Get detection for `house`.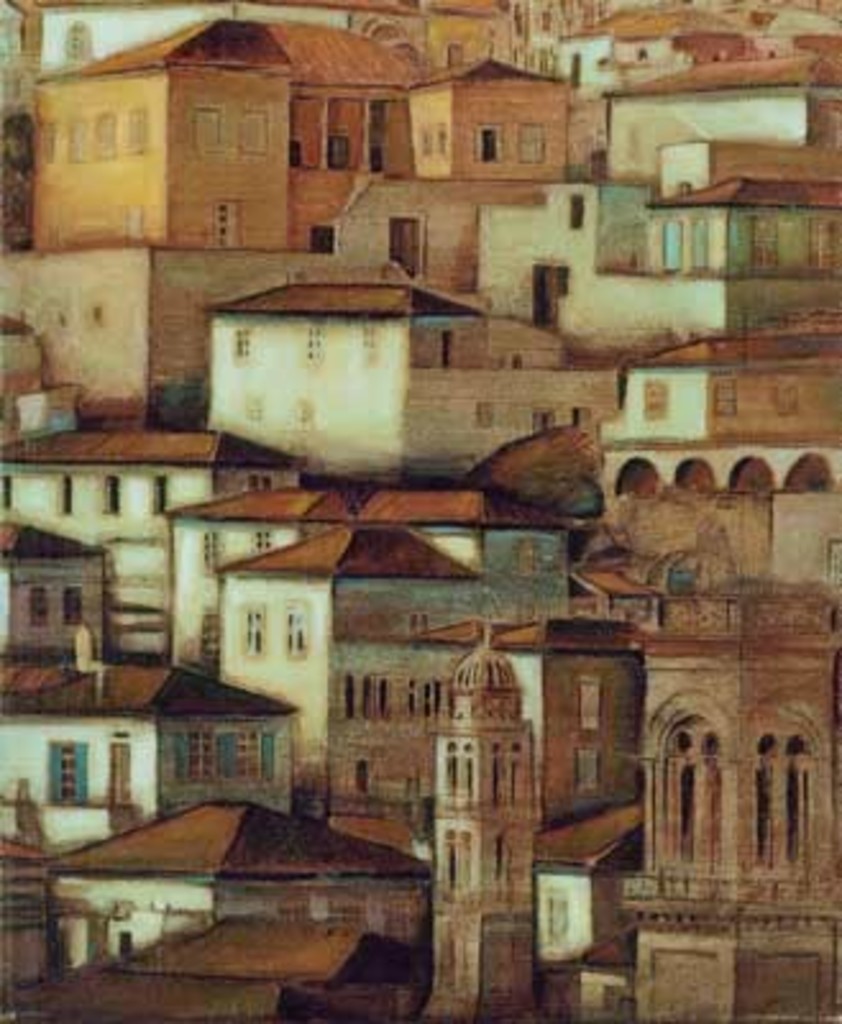
Detection: 0:655:310:855.
